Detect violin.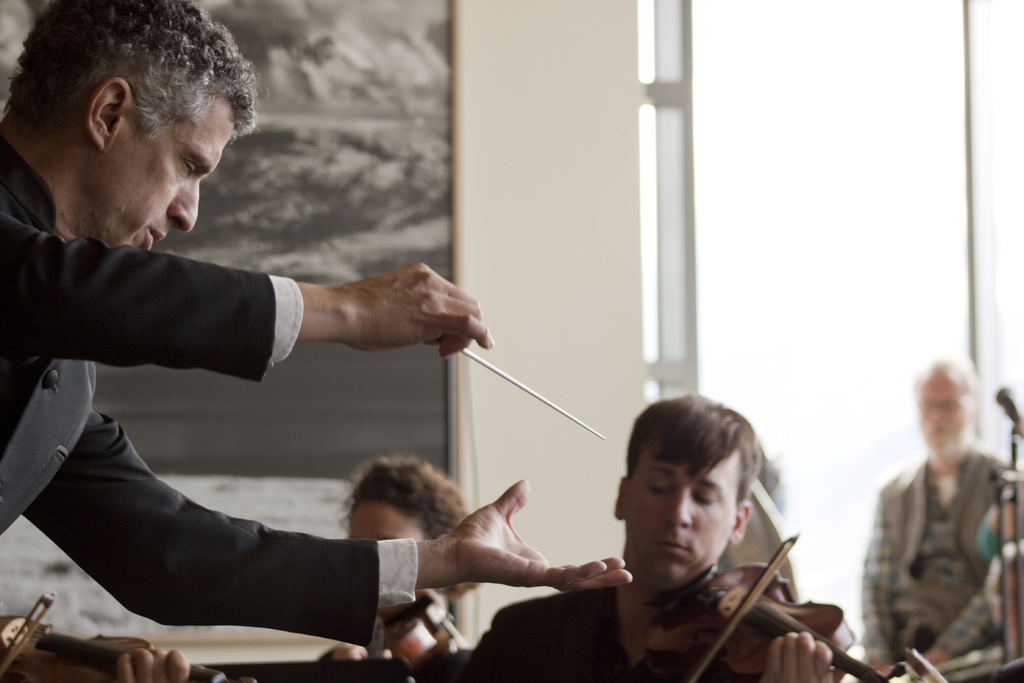
Detected at crop(360, 586, 481, 670).
